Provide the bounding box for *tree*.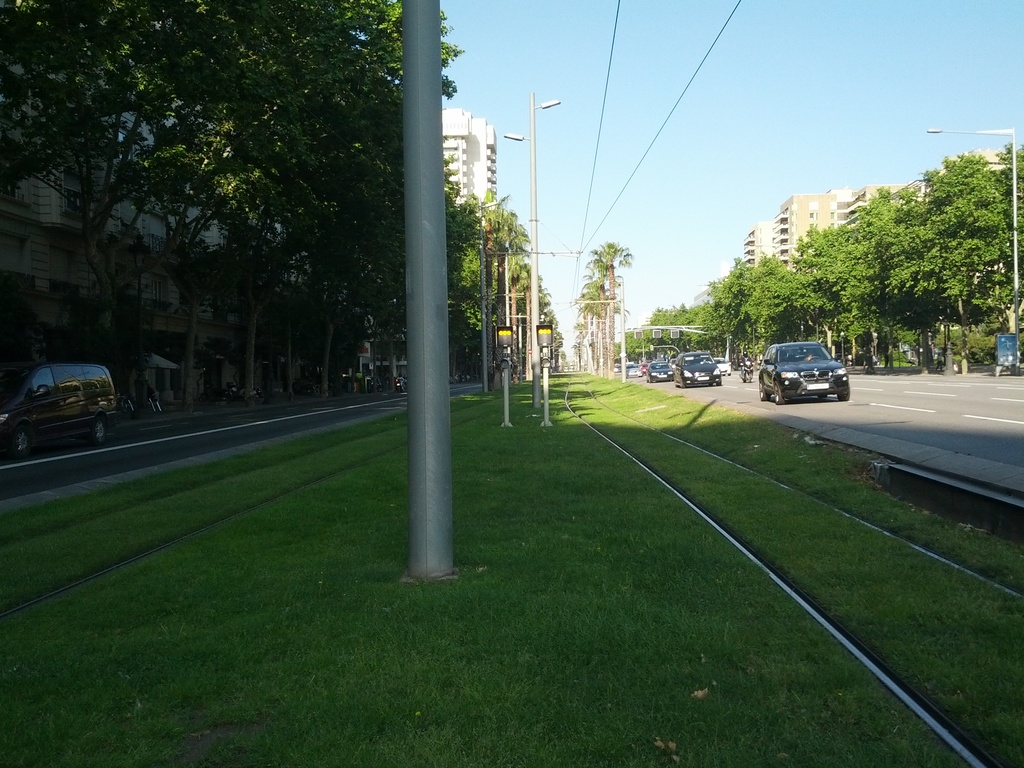
l=704, t=259, r=756, b=360.
